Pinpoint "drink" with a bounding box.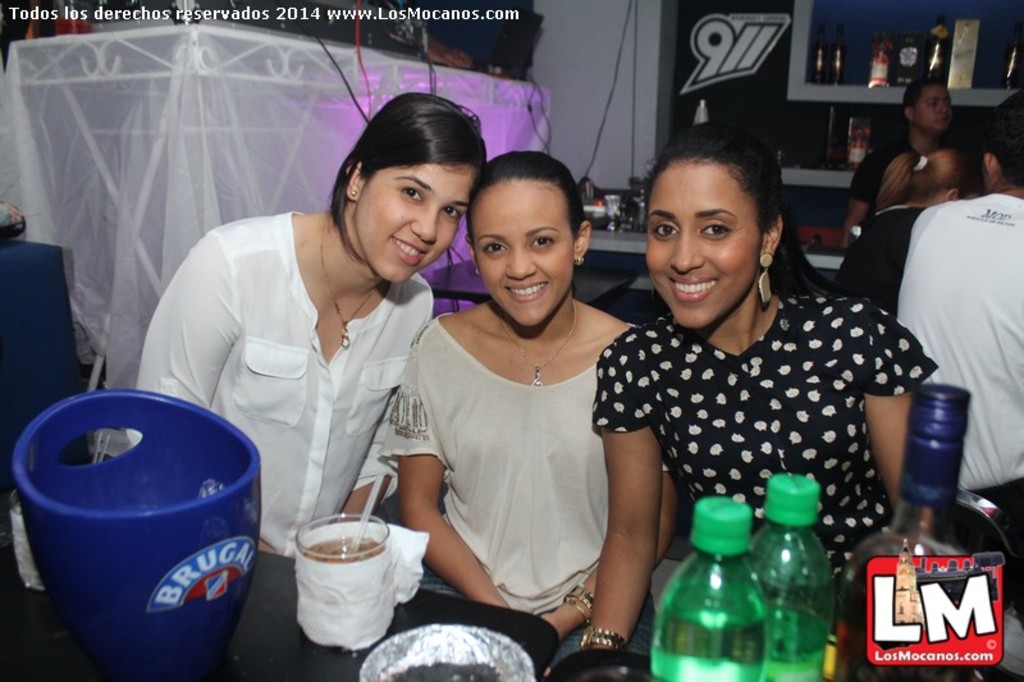
649 583 771 681.
